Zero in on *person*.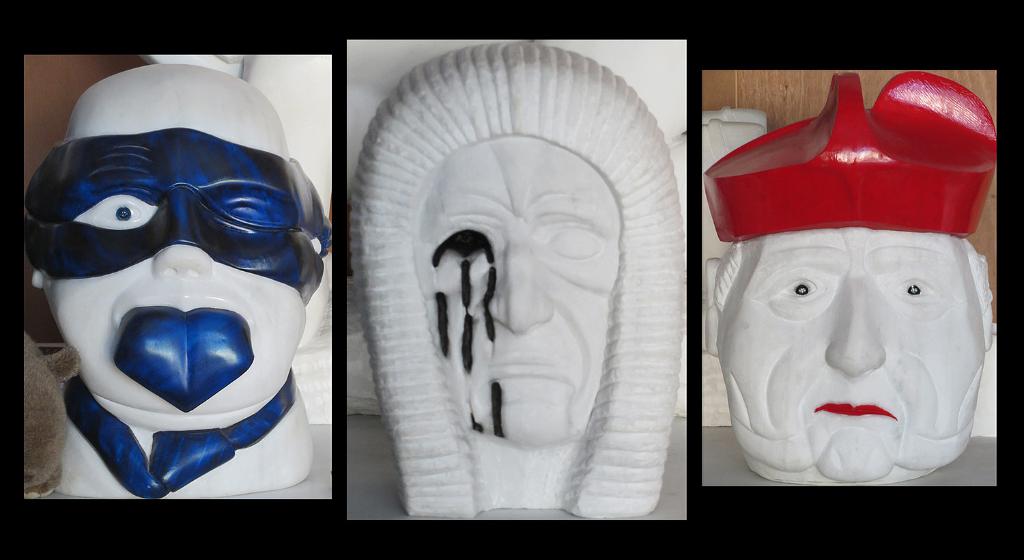
Zeroed in: crop(19, 48, 341, 518).
